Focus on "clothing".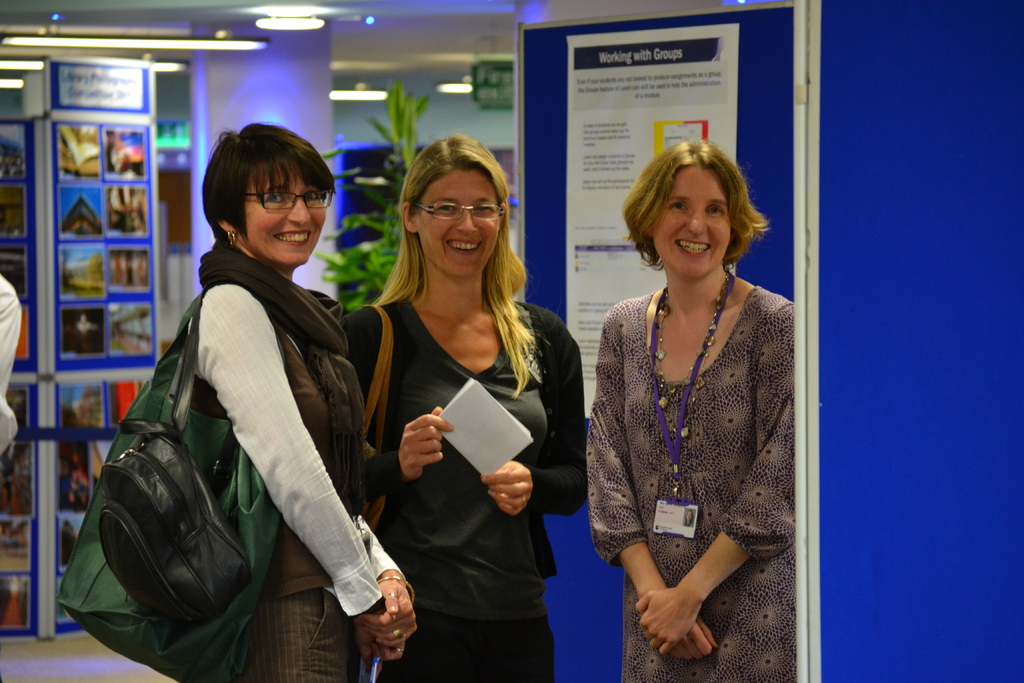
Focused at pyautogui.locateOnScreen(339, 296, 588, 682).
